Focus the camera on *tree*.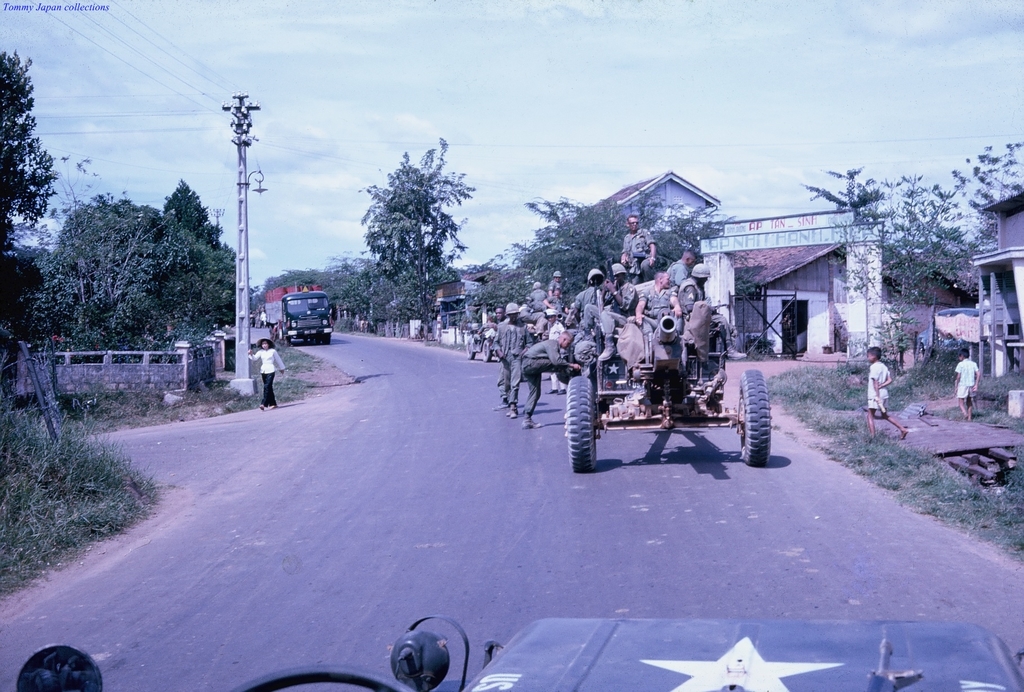
Focus region: (left=376, top=133, right=477, bottom=319).
